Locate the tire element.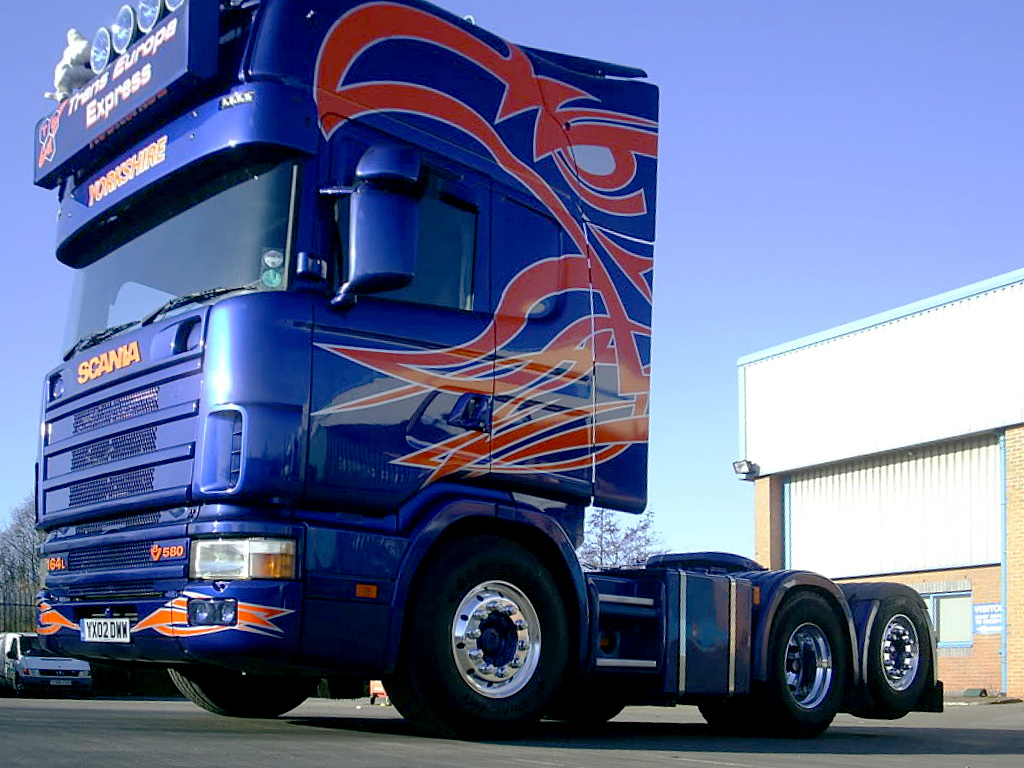
Element bbox: BBox(692, 700, 771, 731).
